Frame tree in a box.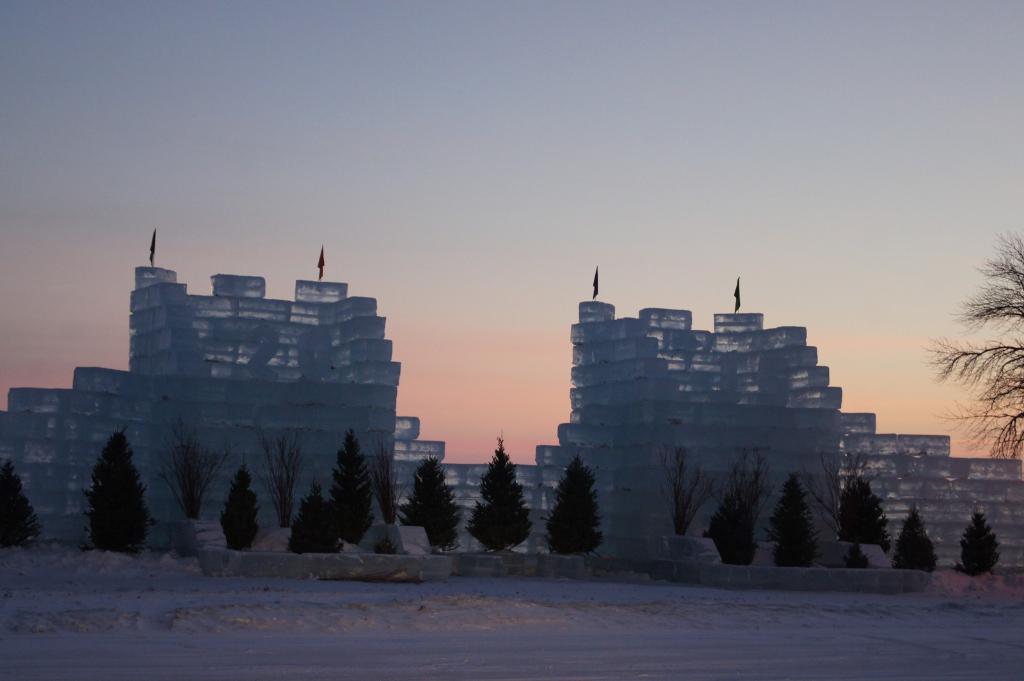
<region>332, 429, 372, 555</region>.
